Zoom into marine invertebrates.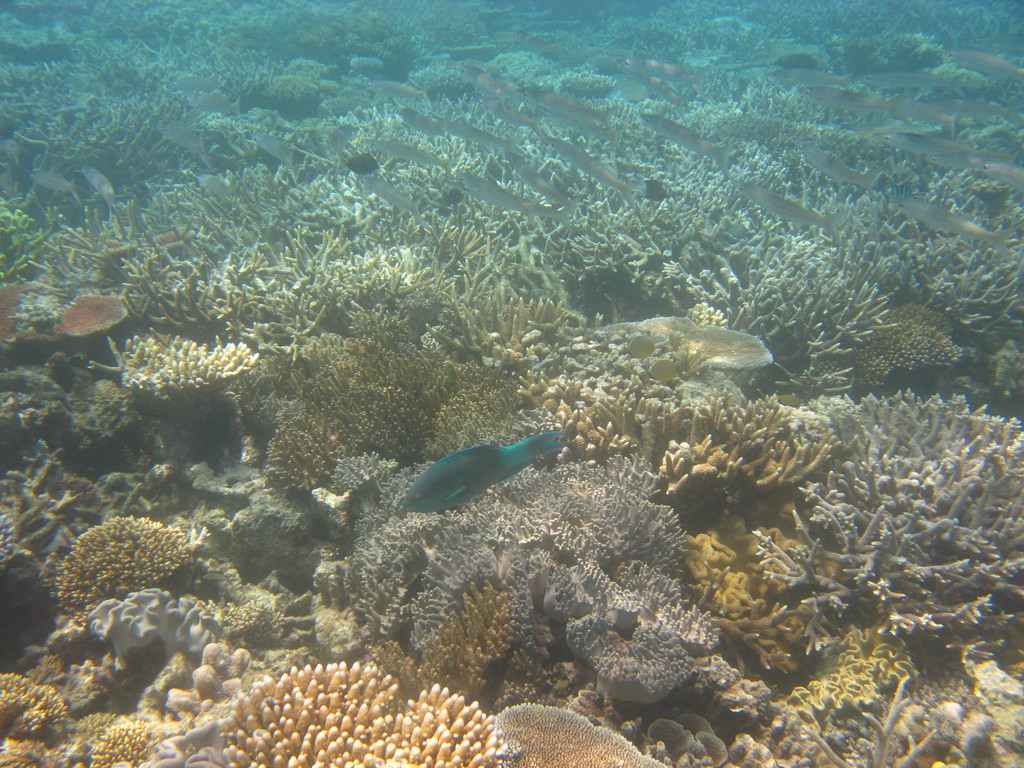
Zoom target: (815, 0, 938, 40).
